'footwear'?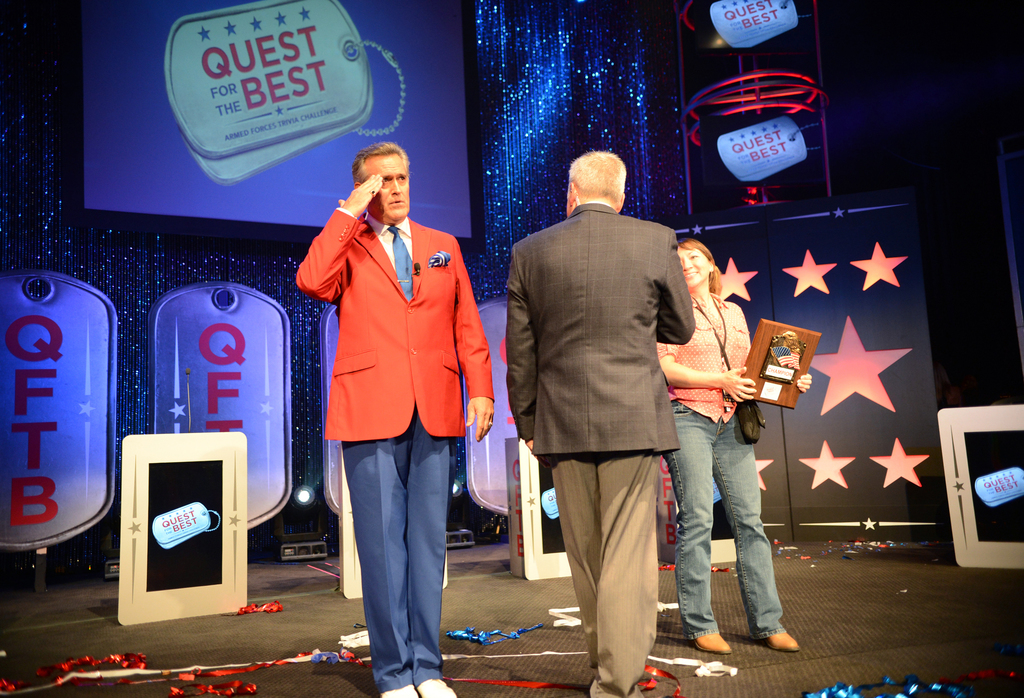
[x1=764, y1=632, x2=800, y2=652]
